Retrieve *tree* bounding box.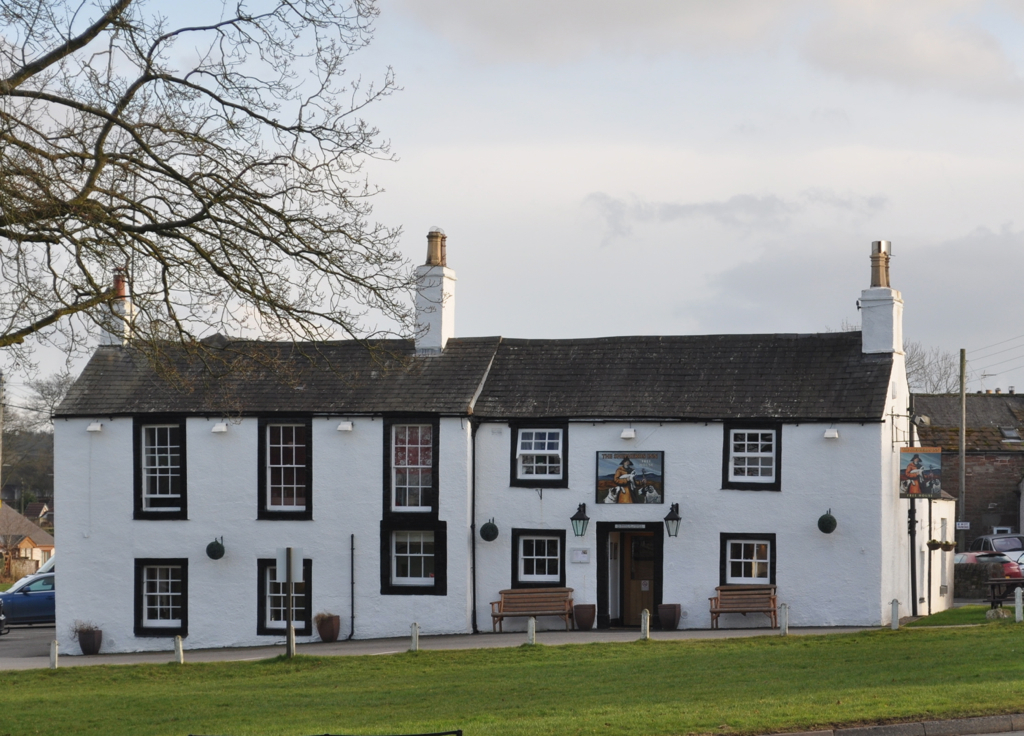
Bounding box: [29,35,400,414].
